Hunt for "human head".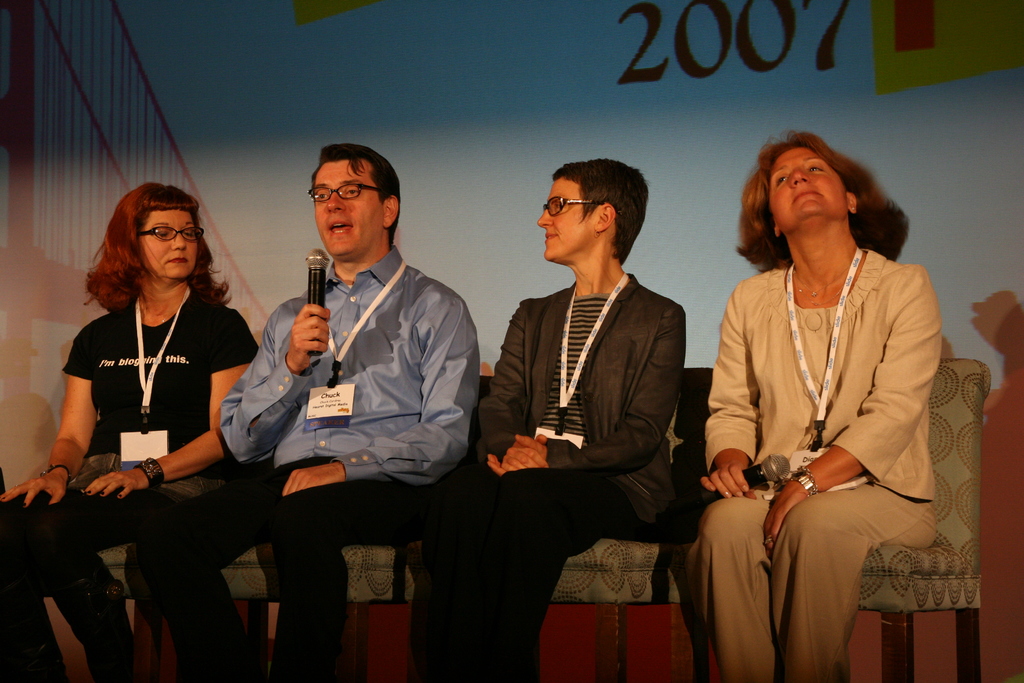
Hunted down at 293 136 404 261.
